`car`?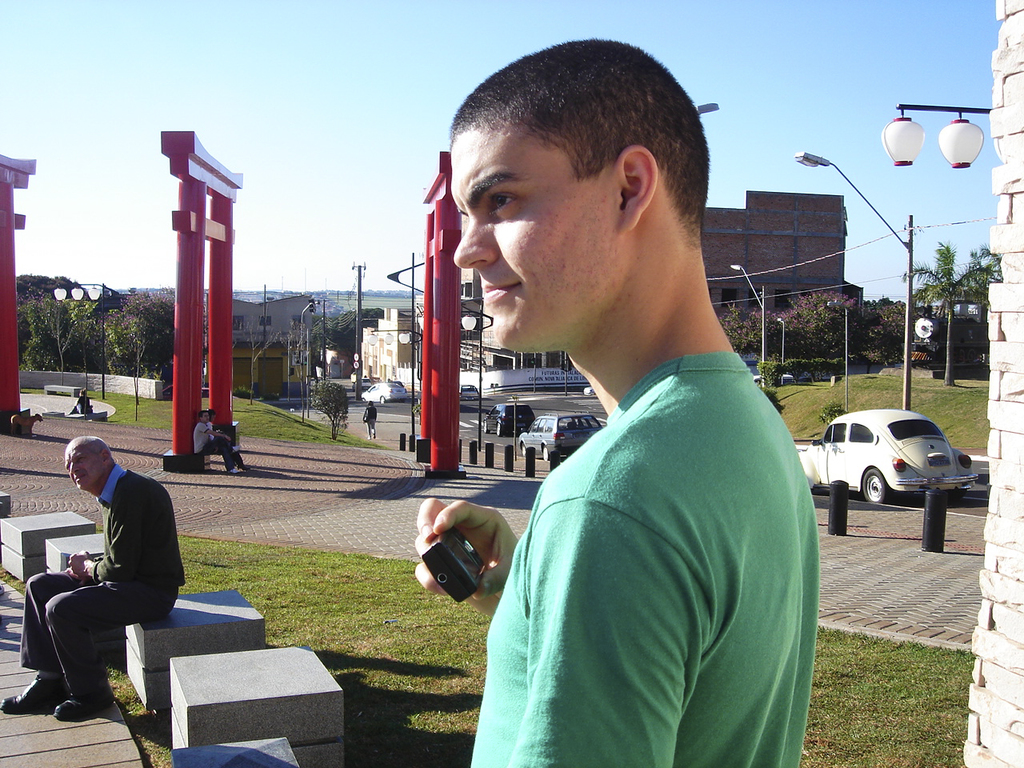
x1=458, y1=384, x2=478, y2=400
